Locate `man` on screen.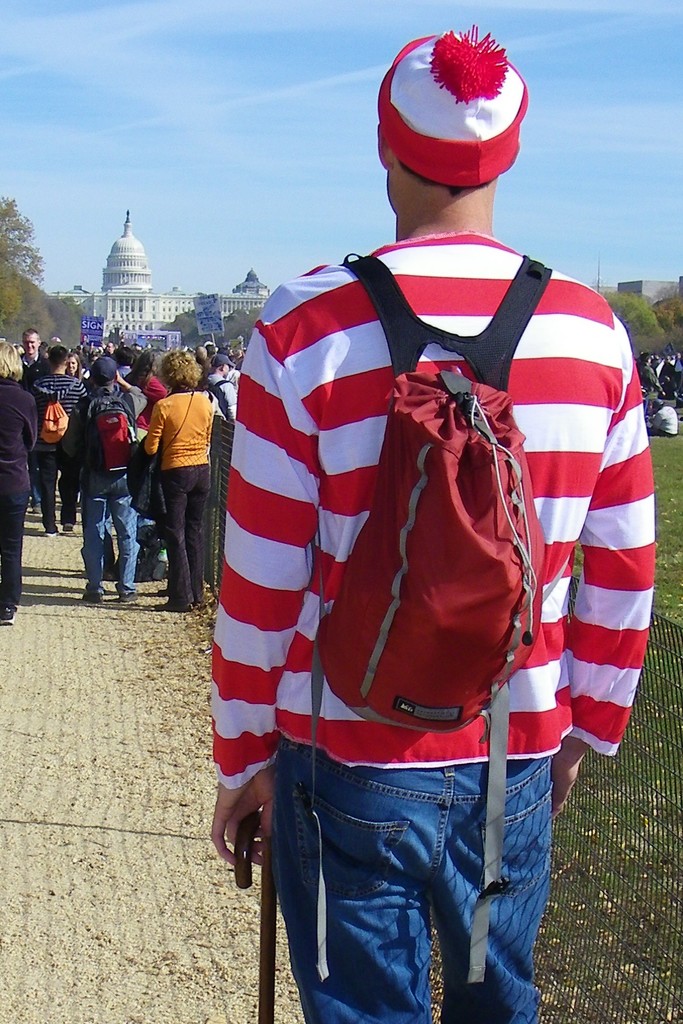
On screen at 140,349,226,623.
